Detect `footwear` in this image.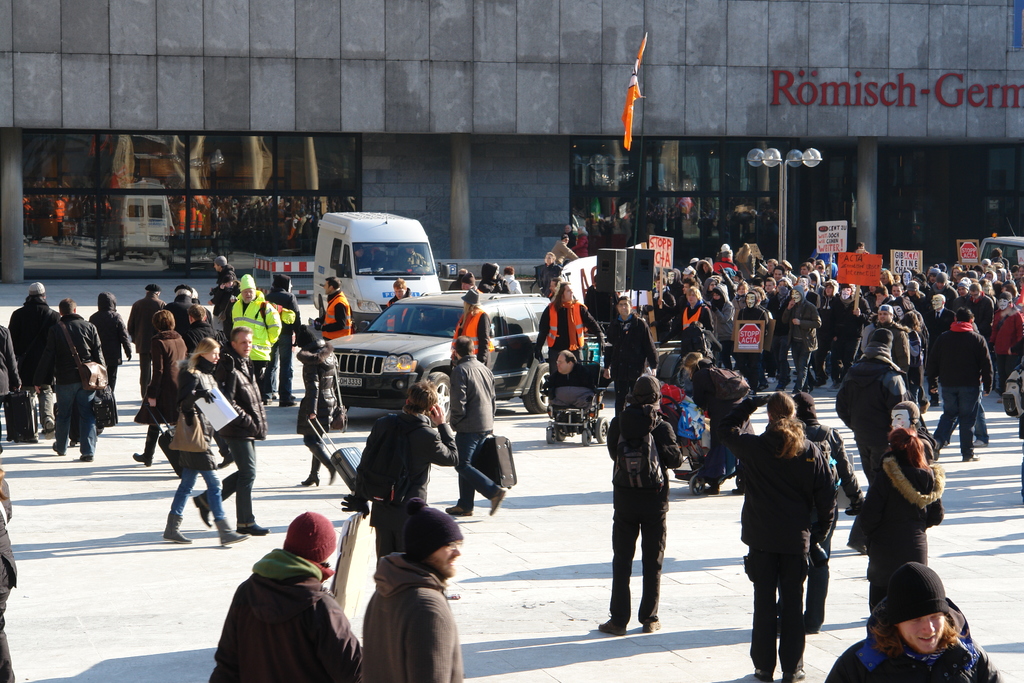
Detection: 641, 619, 661, 634.
